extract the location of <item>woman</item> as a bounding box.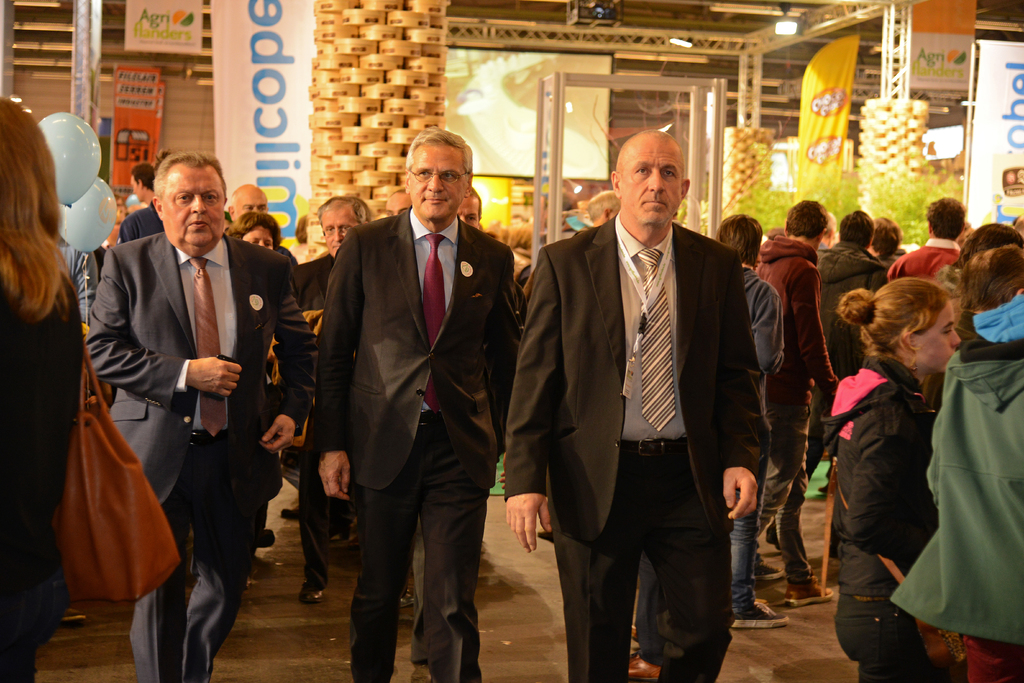
left=0, top=95, right=88, bottom=682.
